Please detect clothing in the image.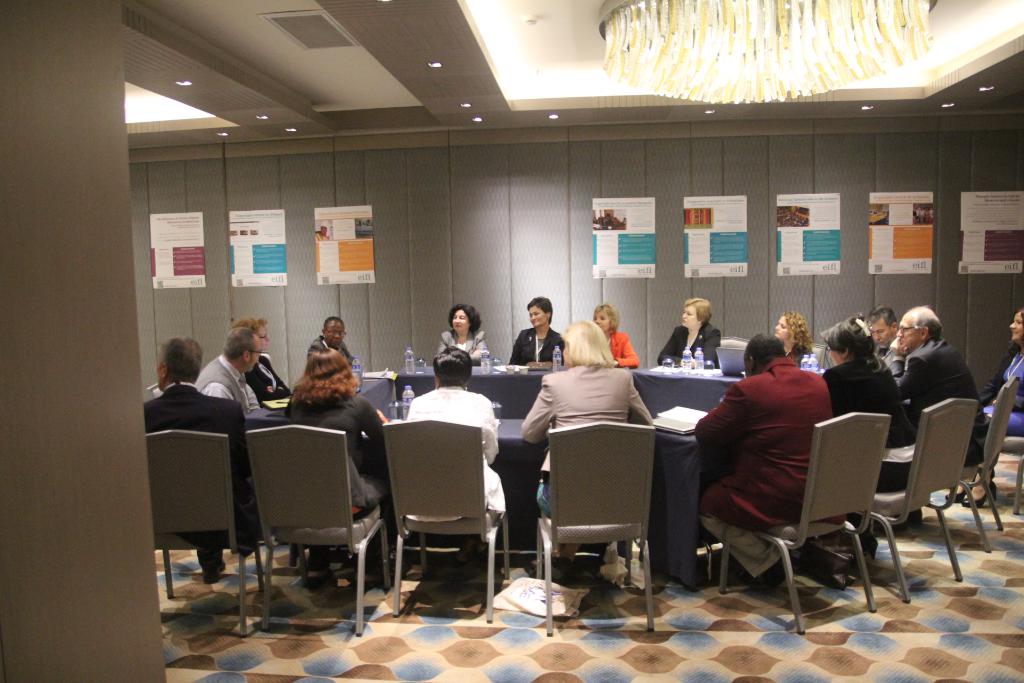
[x1=198, y1=355, x2=257, y2=409].
